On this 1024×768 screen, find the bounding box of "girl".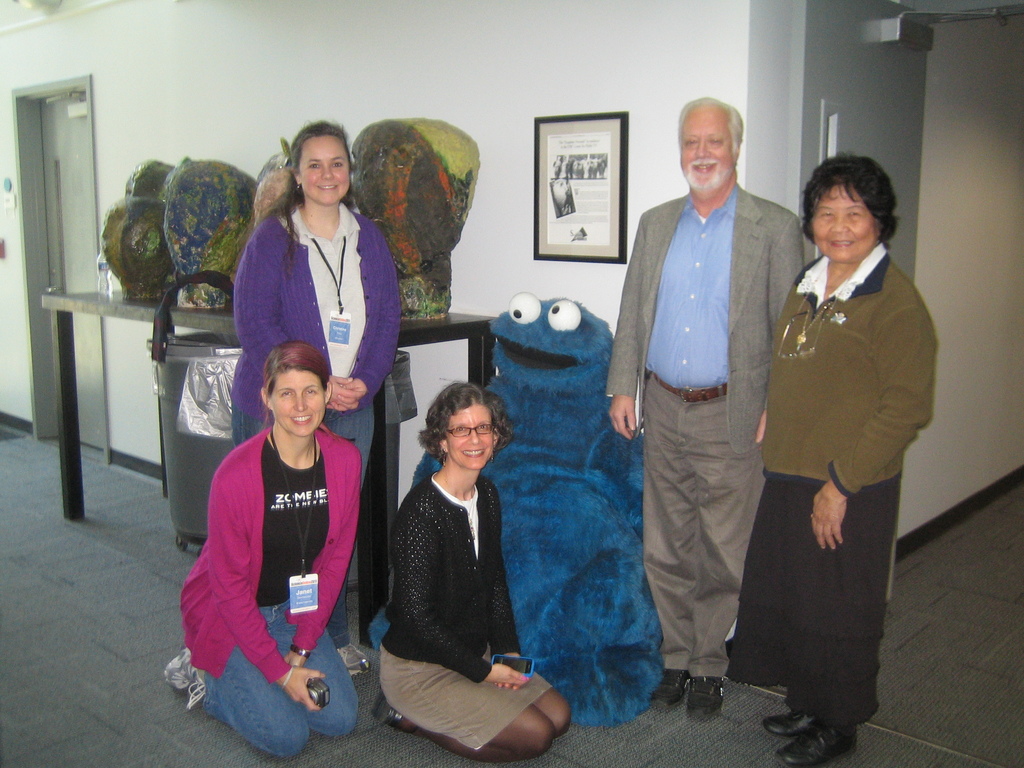
Bounding box: [x1=232, y1=121, x2=399, y2=671].
